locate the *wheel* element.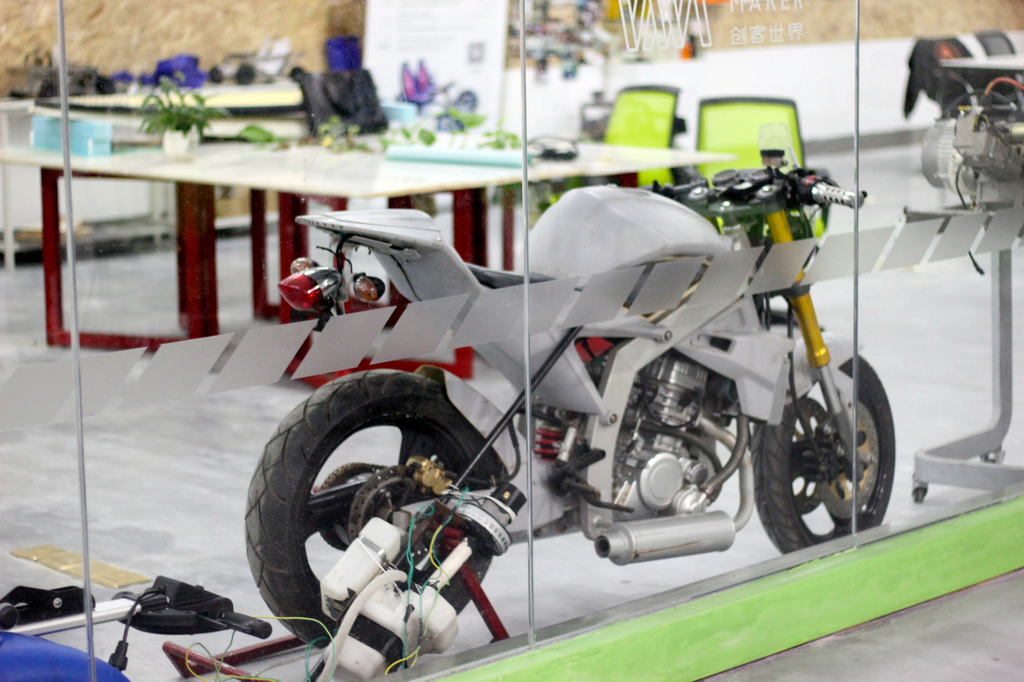
Element bbox: detection(750, 351, 899, 551).
